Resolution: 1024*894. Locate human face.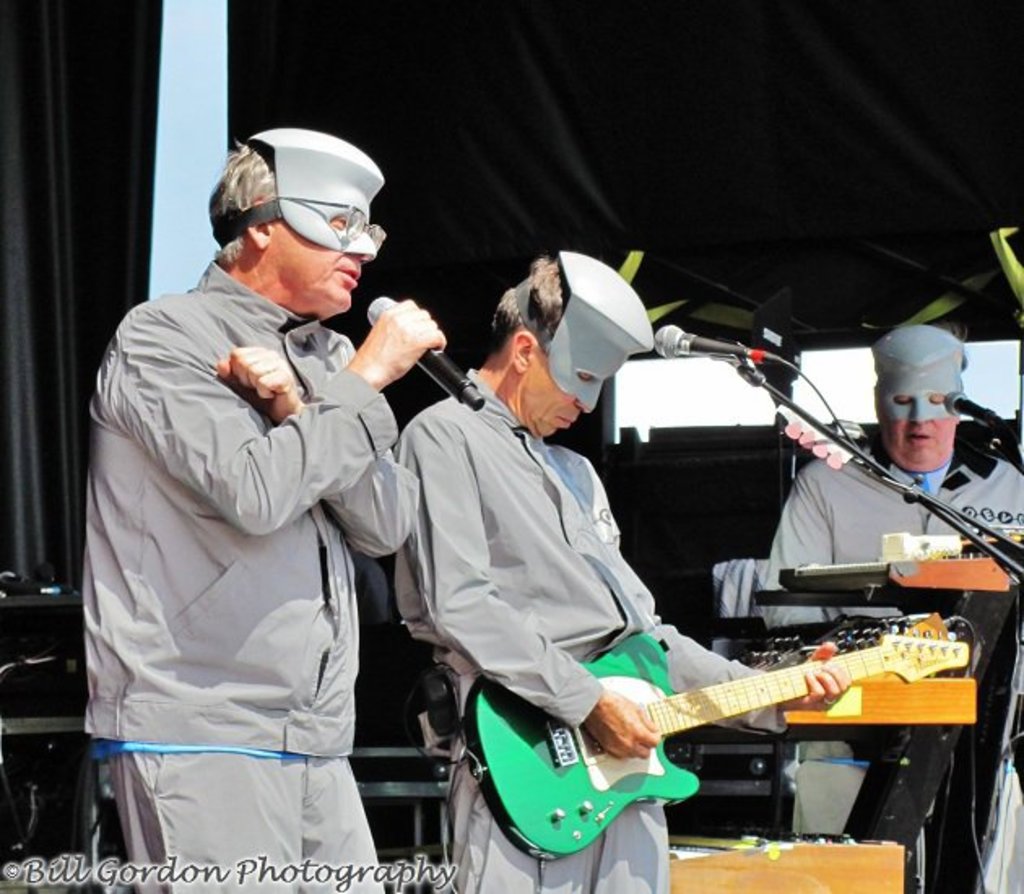
{"x1": 887, "y1": 395, "x2": 952, "y2": 473}.
